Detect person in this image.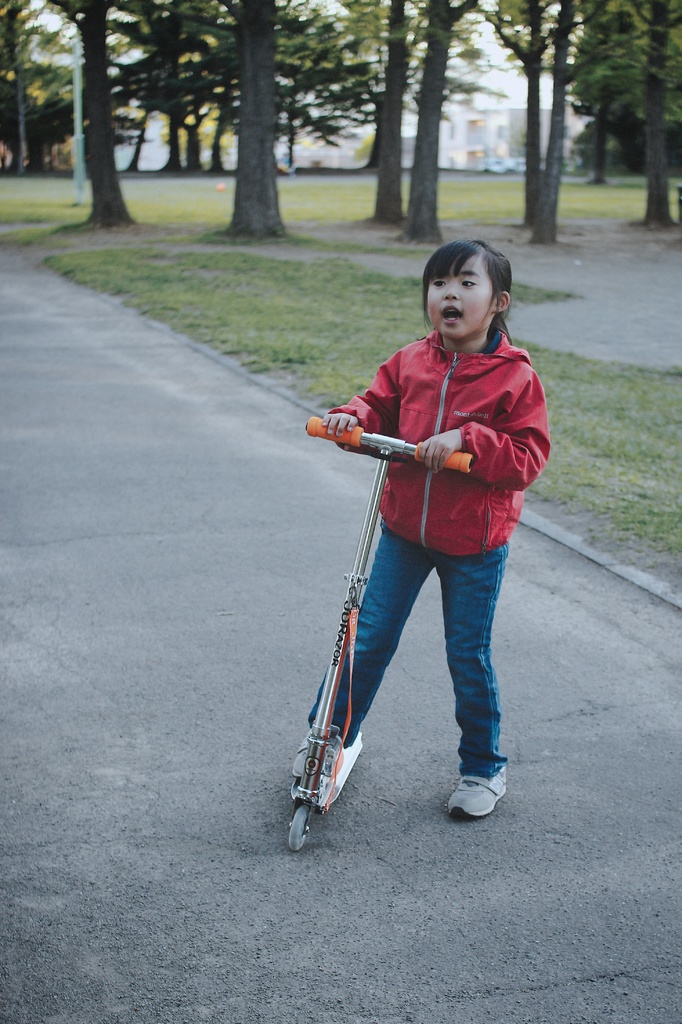
Detection: x1=293 y1=239 x2=550 y2=813.
